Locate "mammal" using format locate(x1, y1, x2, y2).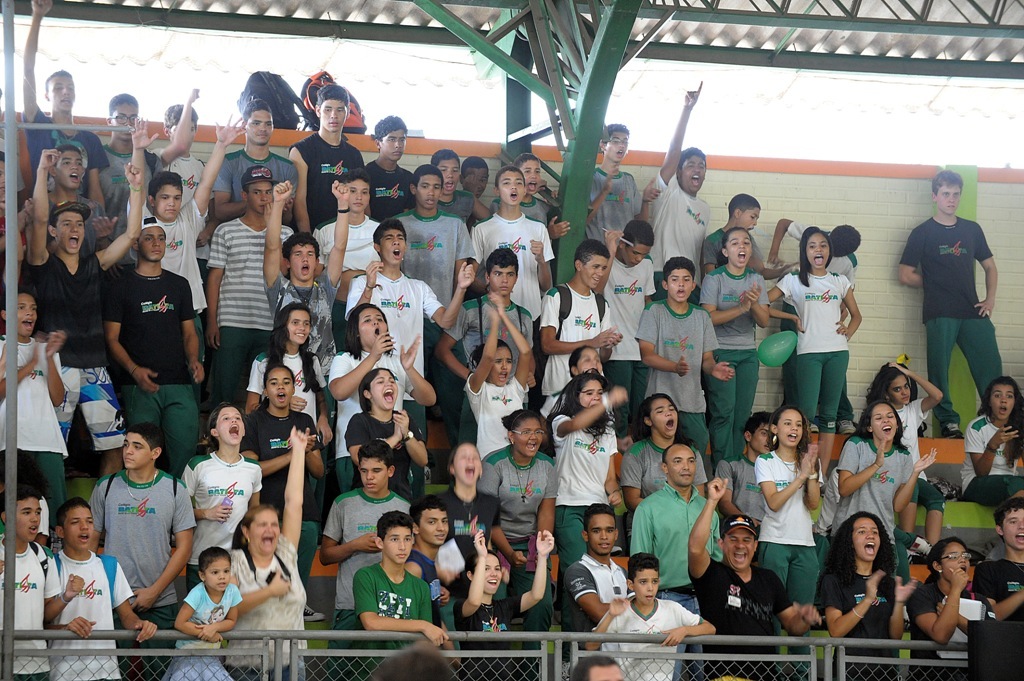
locate(537, 233, 629, 404).
